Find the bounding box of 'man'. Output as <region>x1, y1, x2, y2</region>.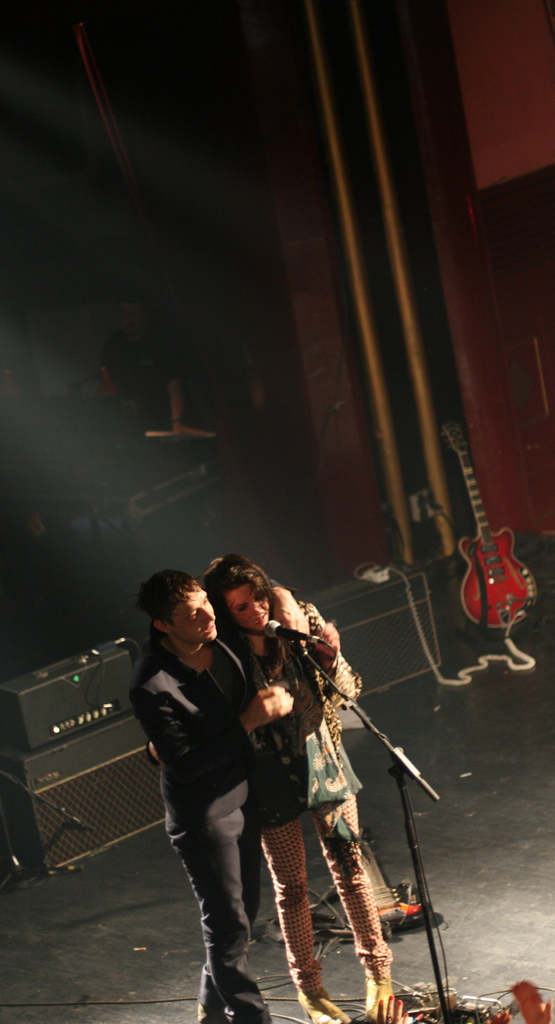
<region>125, 564, 301, 996</region>.
